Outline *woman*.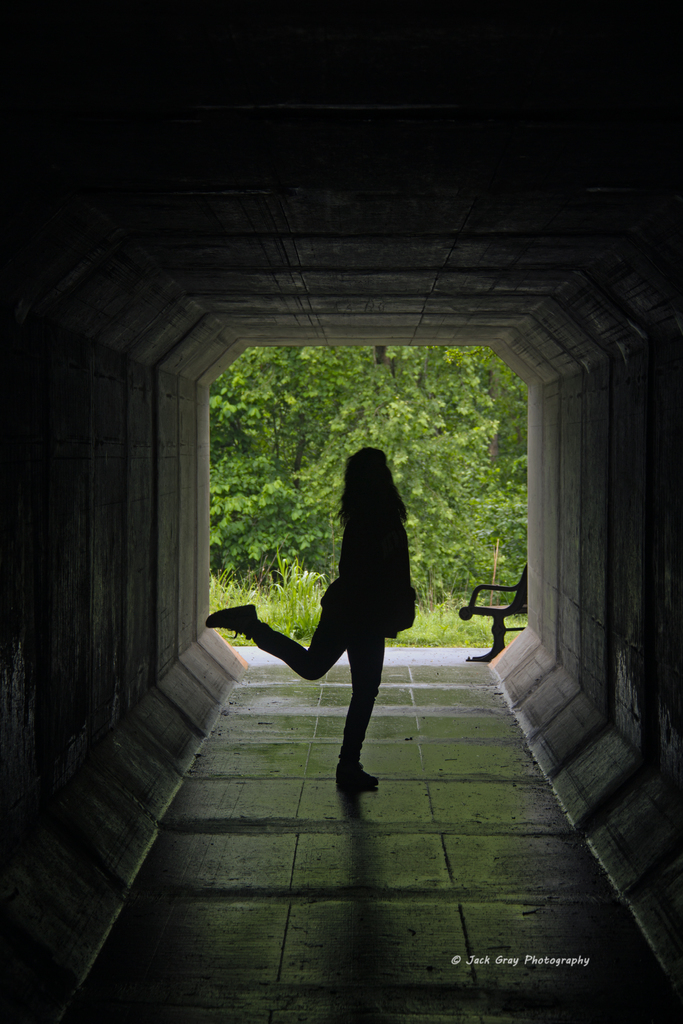
Outline: 229,431,419,829.
